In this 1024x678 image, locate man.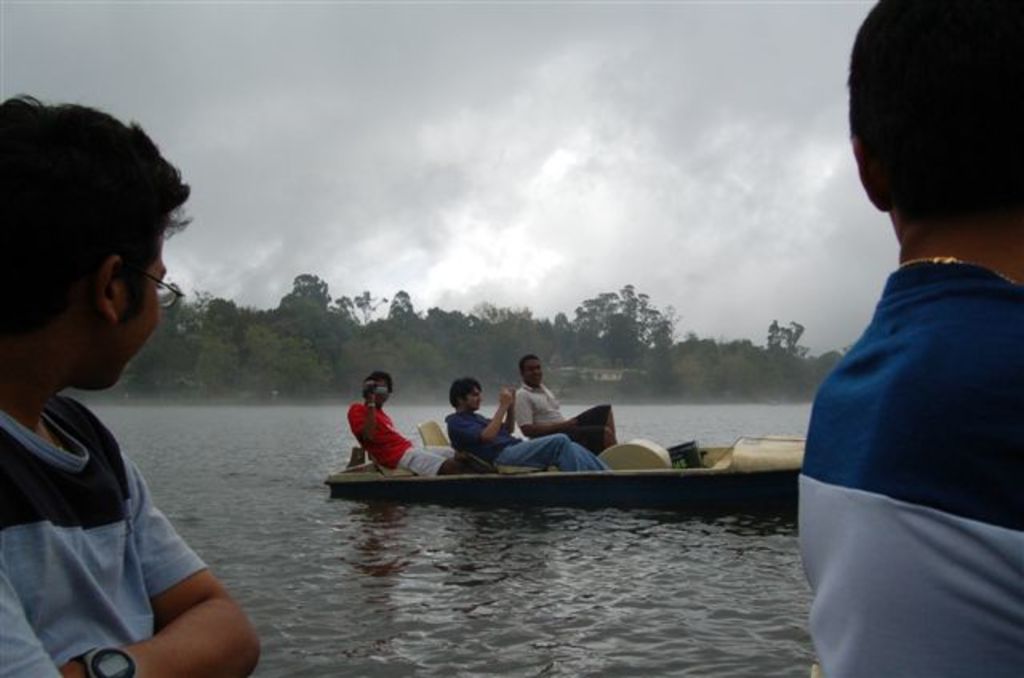
Bounding box: {"x1": 794, "y1": 0, "x2": 1022, "y2": 676}.
